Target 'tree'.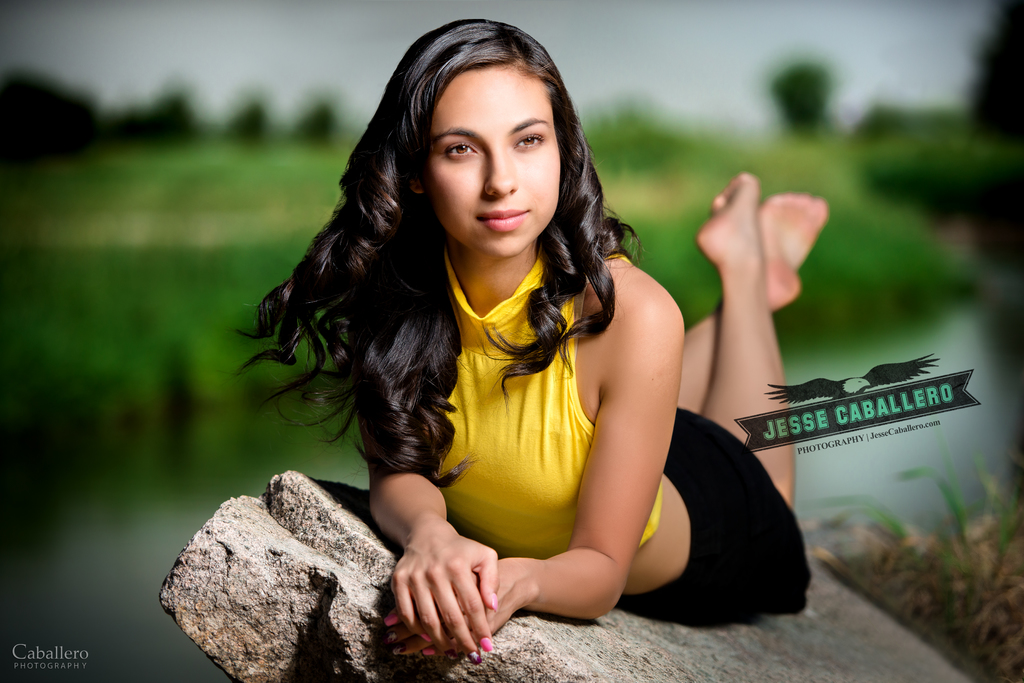
Target region: 143, 79, 205, 145.
